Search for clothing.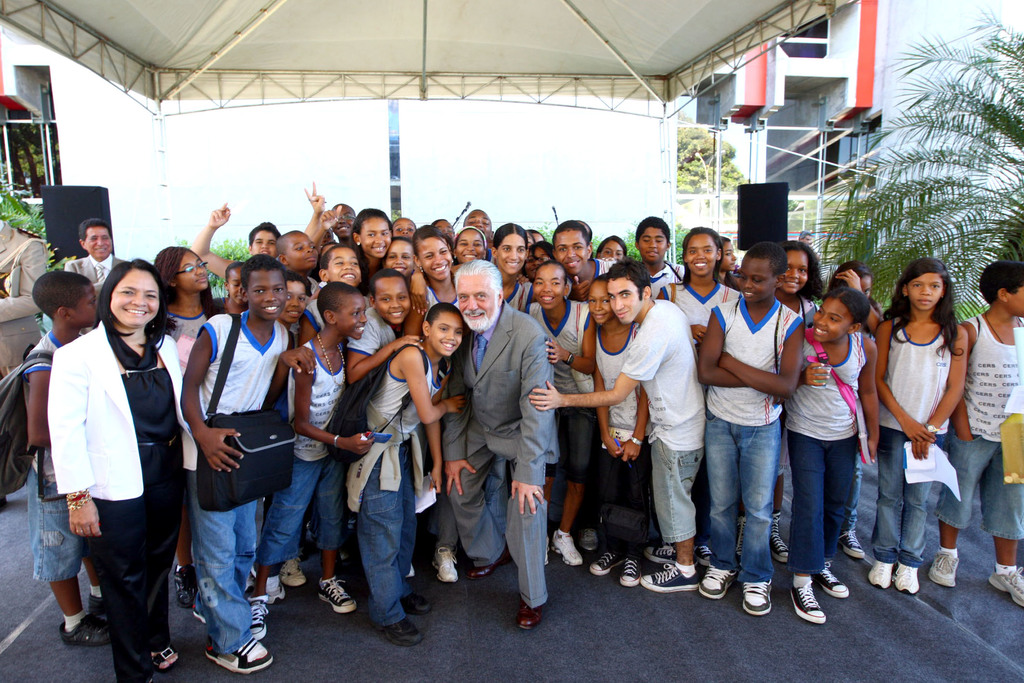
Found at 151:298:223:378.
